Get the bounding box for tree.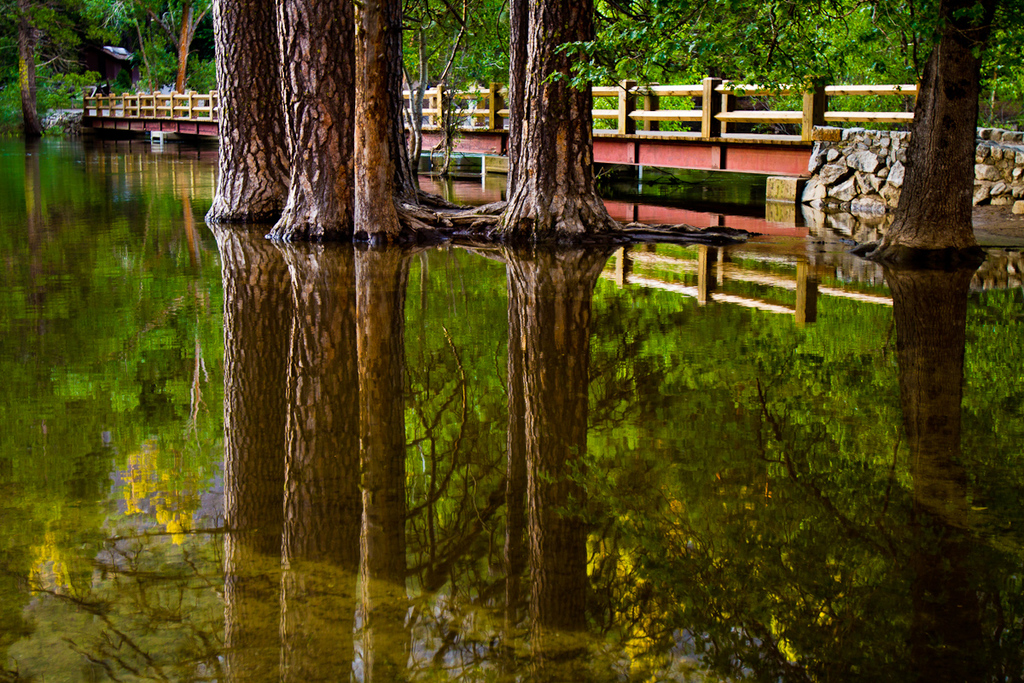
<bbox>646, 0, 842, 116</bbox>.
